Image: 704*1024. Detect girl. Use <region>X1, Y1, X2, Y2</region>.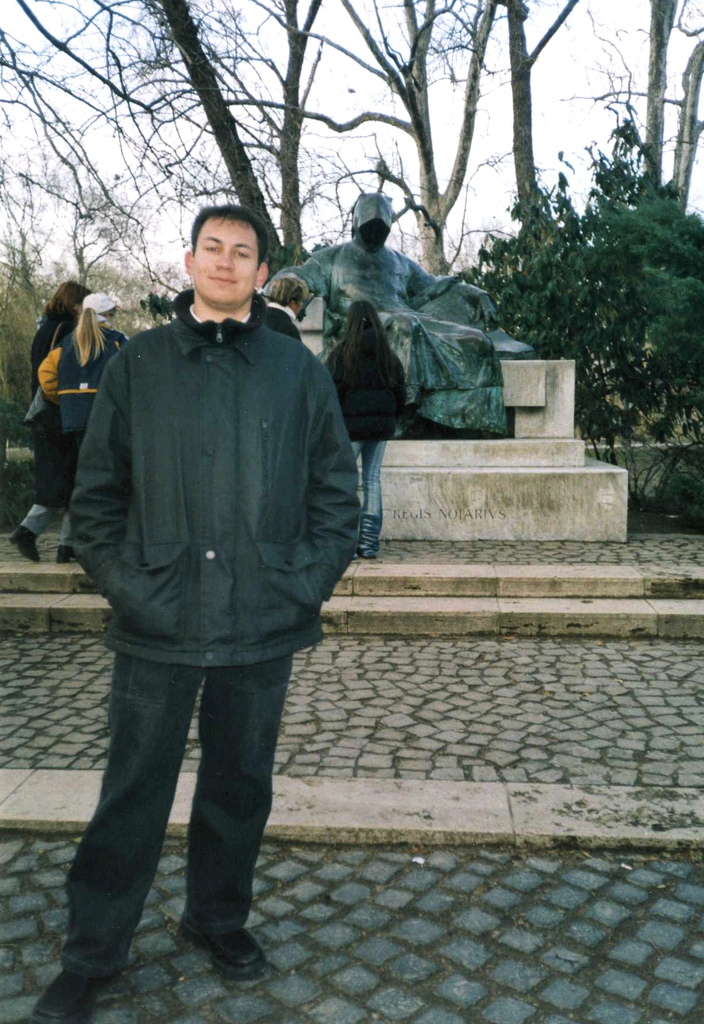
<region>40, 297, 132, 423</region>.
